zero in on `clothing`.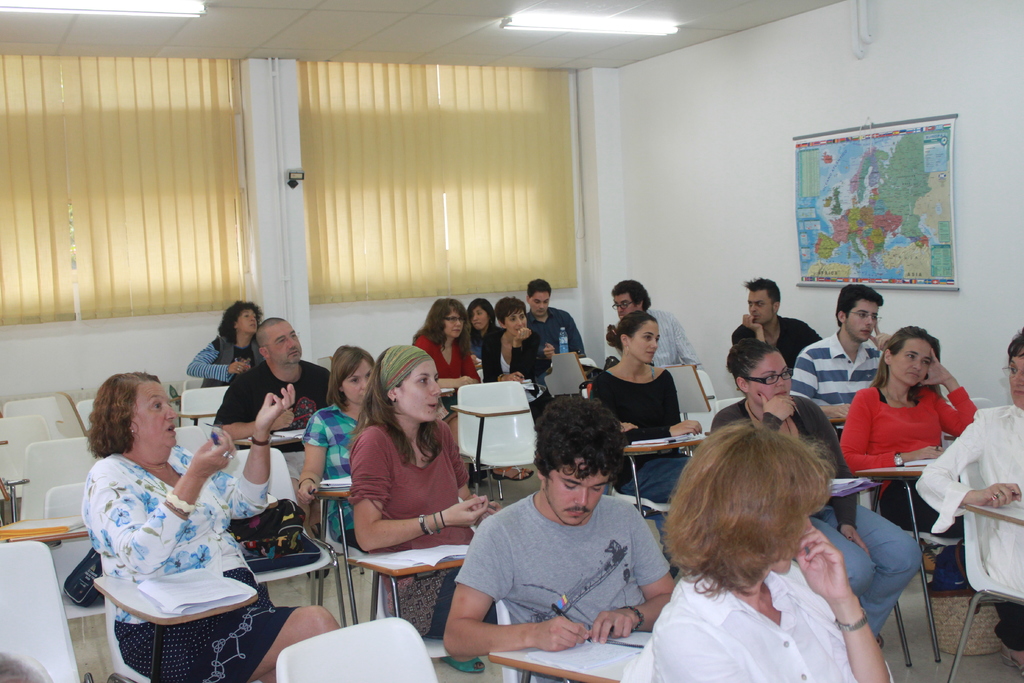
Zeroed in: 581:361:692:508.
